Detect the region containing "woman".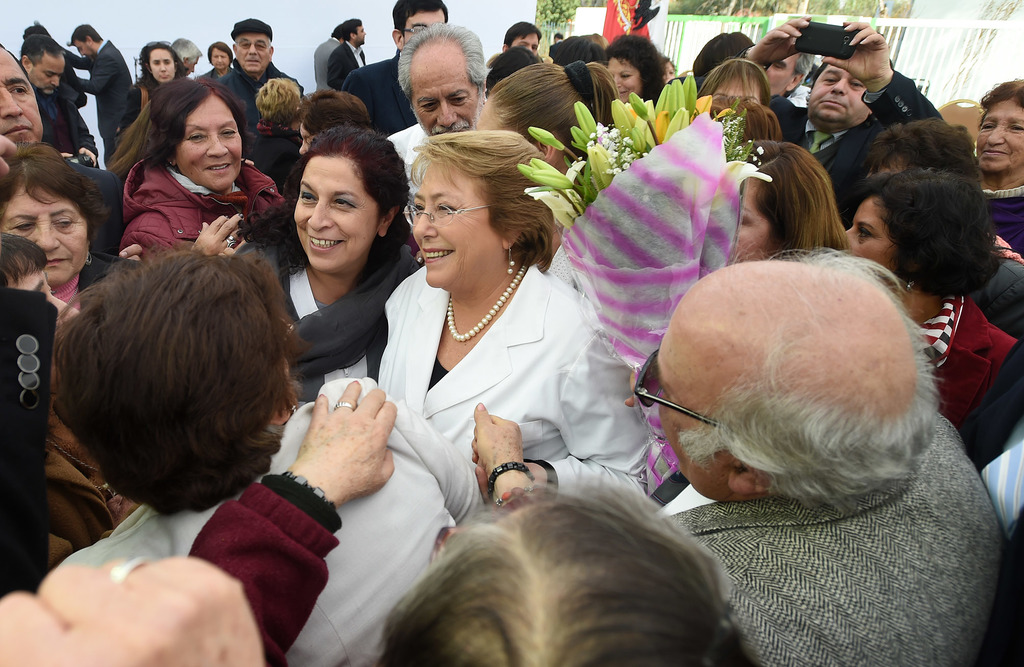
bbox(724, 138, 845, 268).
